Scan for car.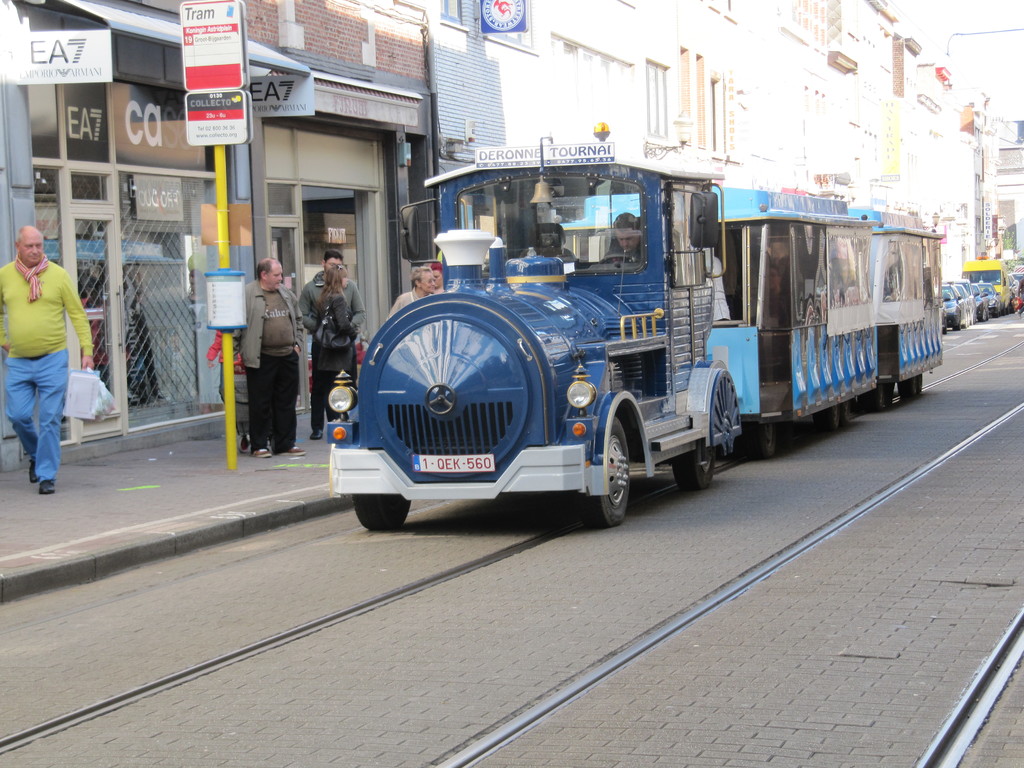
Scan result: bbox=[956, 280, 977, 322].
